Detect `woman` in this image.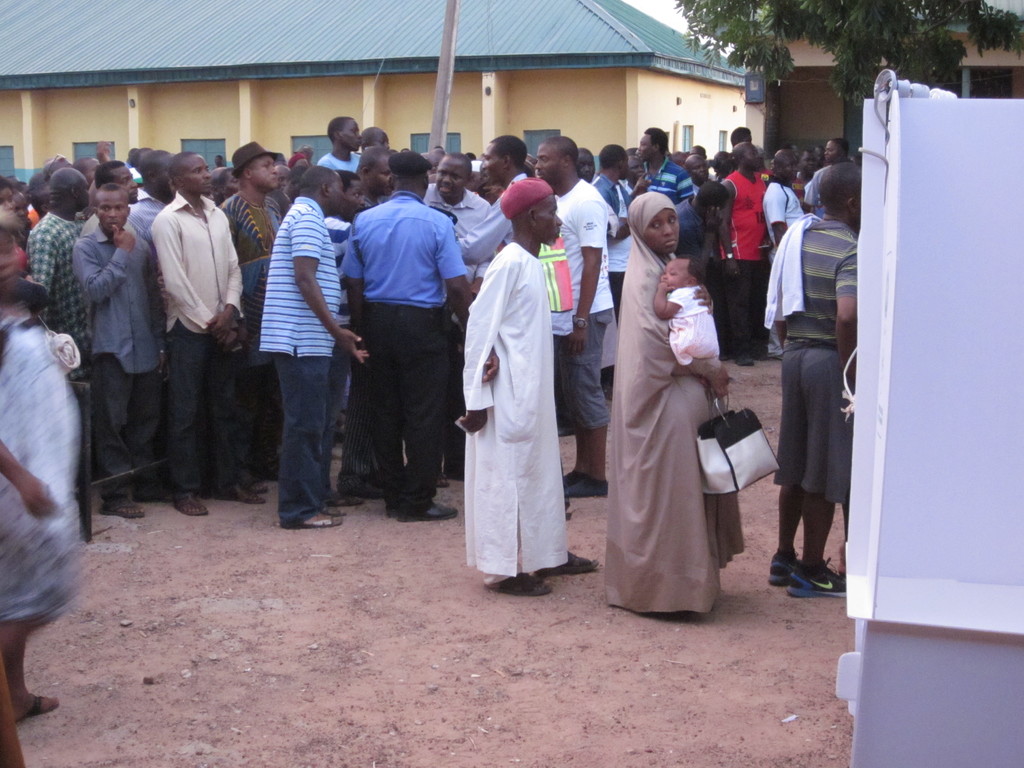
Detection: 0, 207, 83, 732.
